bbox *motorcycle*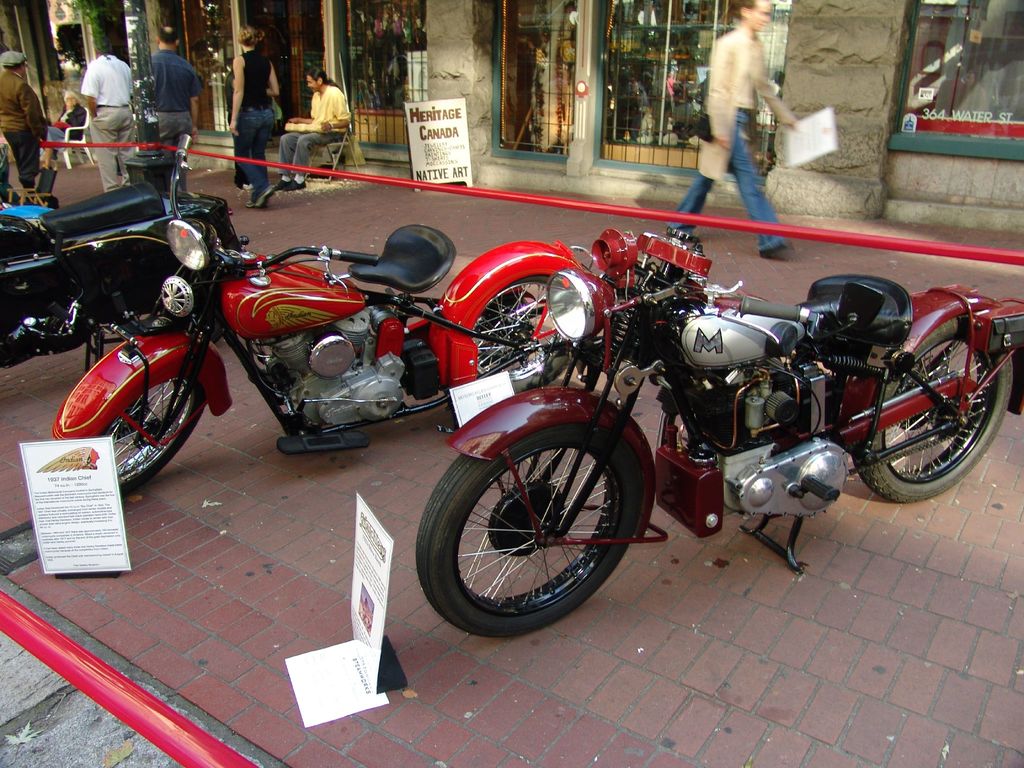
Rect(0, 202, 252, 373)
